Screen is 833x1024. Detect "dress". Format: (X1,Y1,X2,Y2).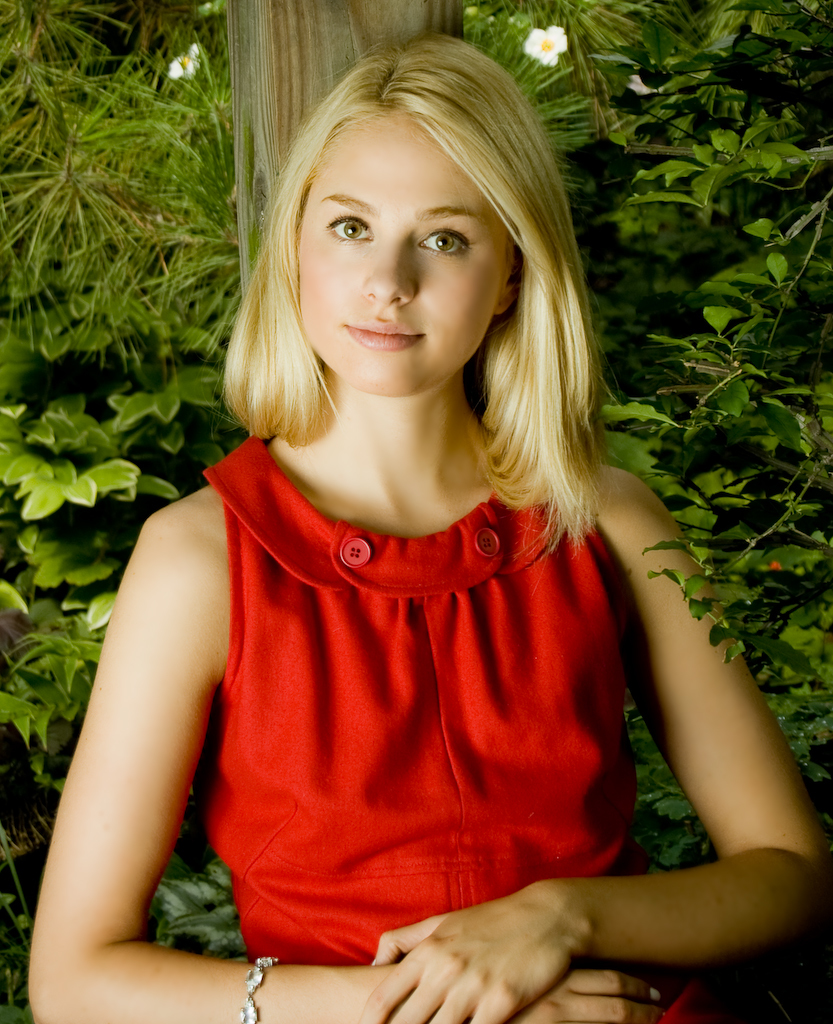
(205,439,780,1023).
